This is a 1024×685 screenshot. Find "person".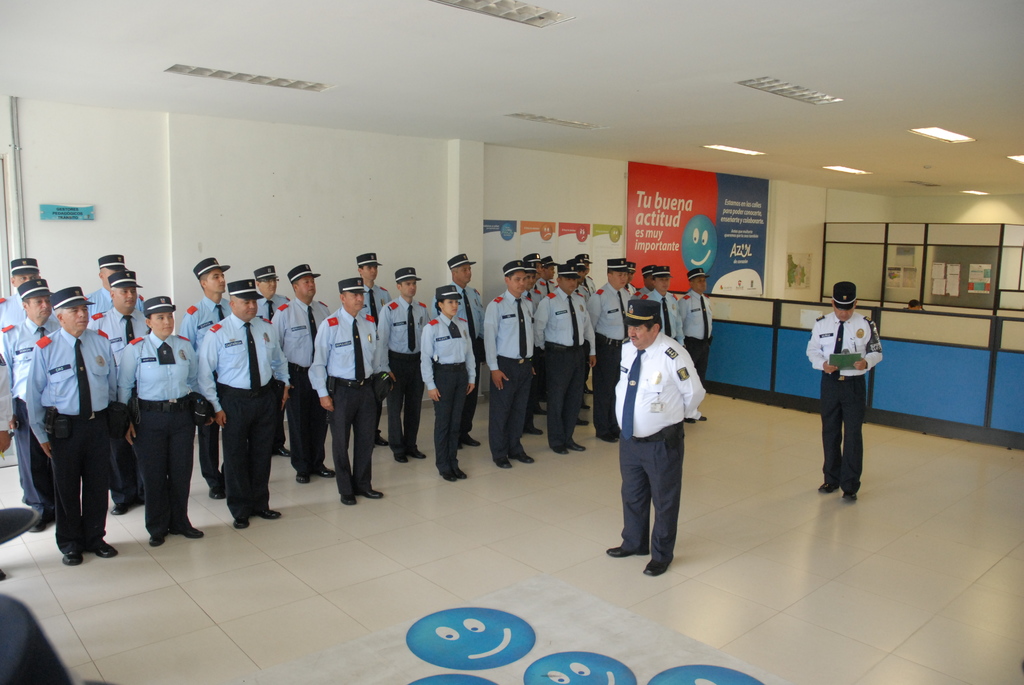
Bounding box: <bbox>0, 259, 44, 322</bbox>.
